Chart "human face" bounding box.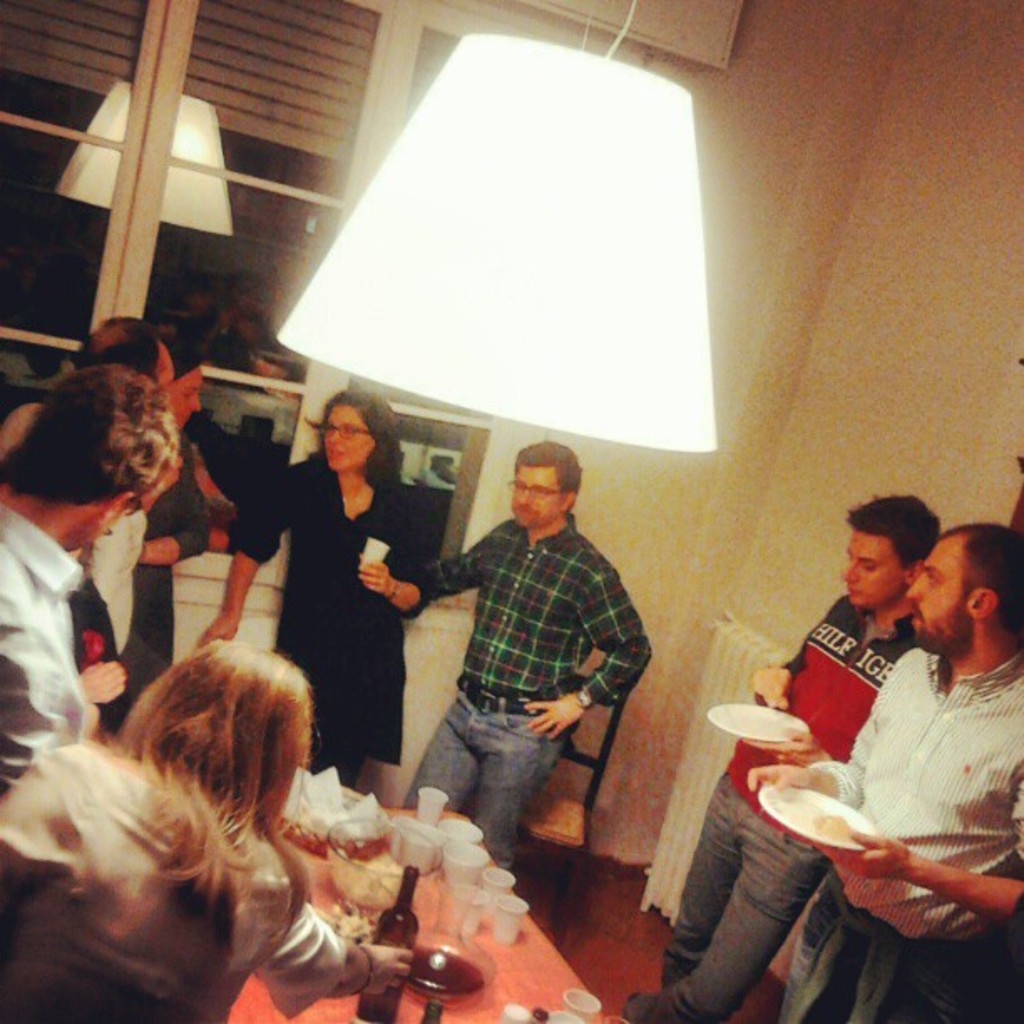
Charted: select_region(507, 467, 557, 529).
